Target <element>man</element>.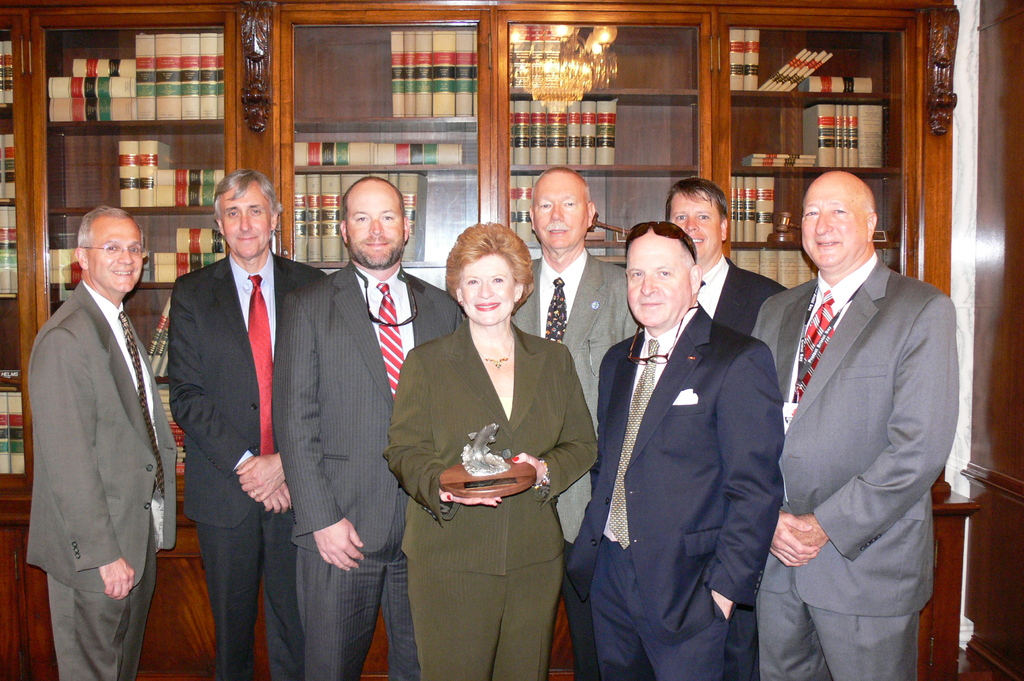
Target region: (510, 158, 647, 680).
